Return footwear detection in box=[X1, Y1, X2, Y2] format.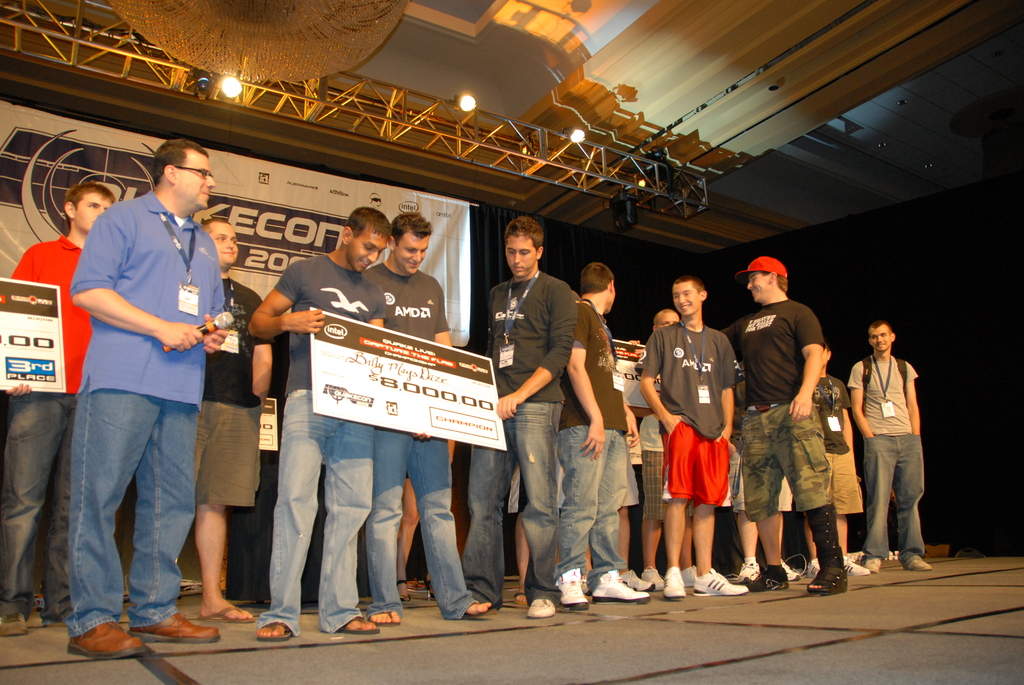
box=[697, 570, 742, 596].
